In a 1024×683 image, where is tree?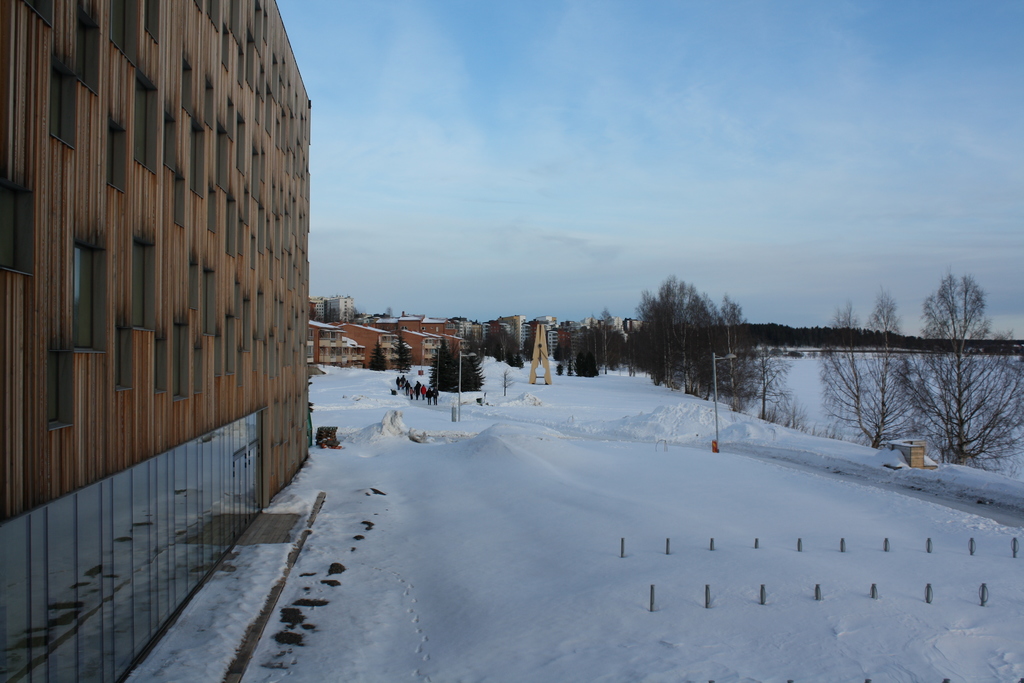
<bbox>819, 286, 934, 449</bbox>.
